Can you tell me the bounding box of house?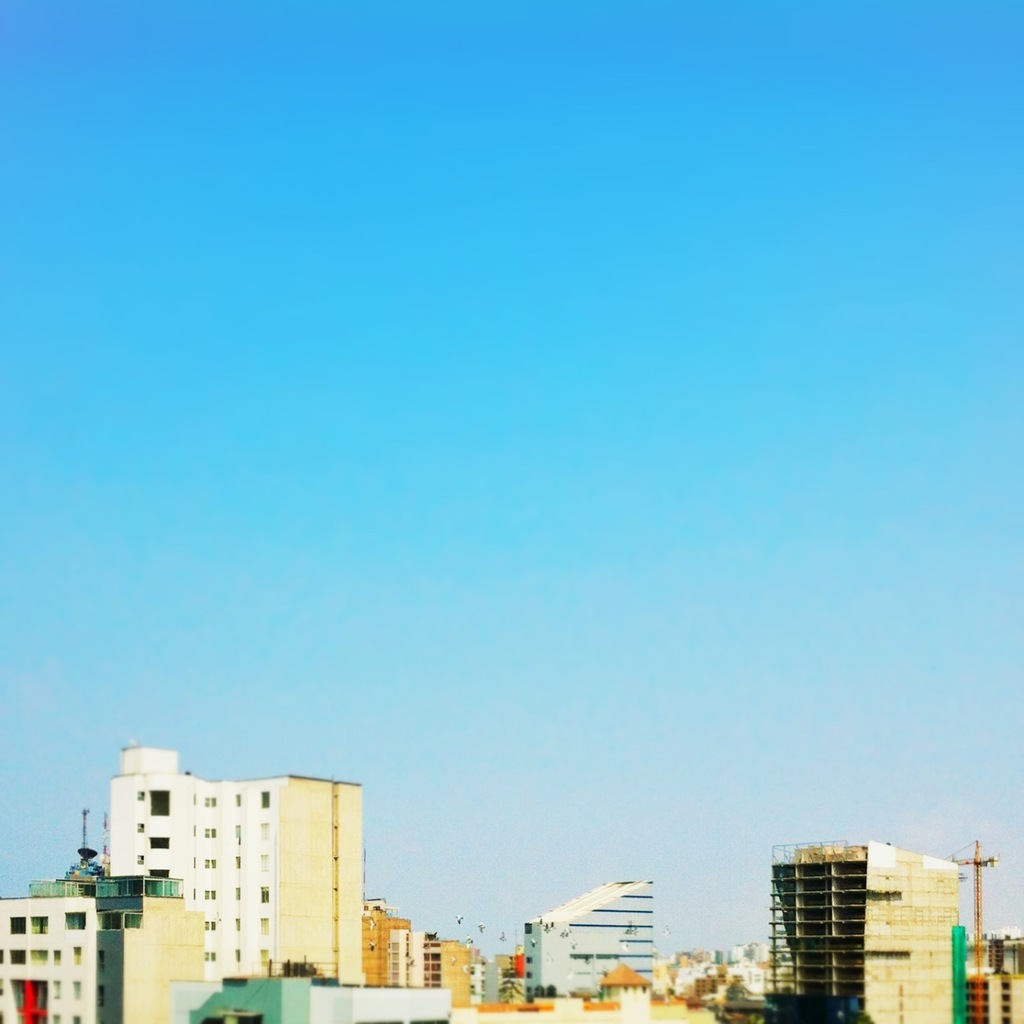
x1=962 y1=974 x2=1023 y2=1023.
